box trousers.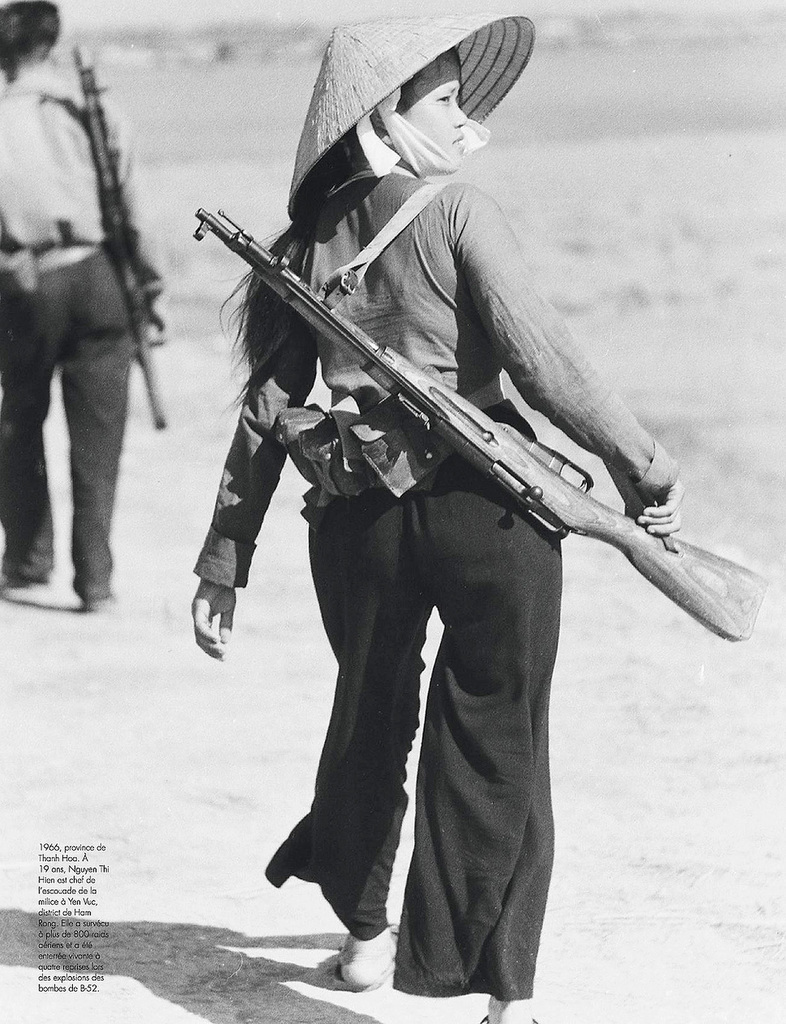
BBox(0, 246, 130, 601).
